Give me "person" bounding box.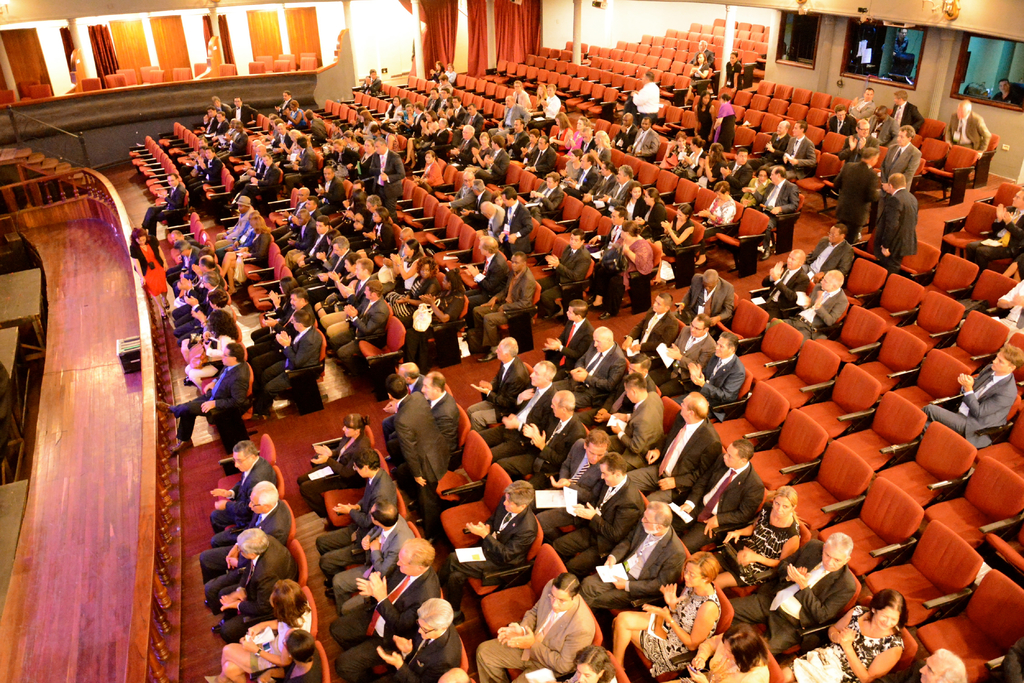
{"x1": 771, "y1": 126, "x2": 817, "y2": 179}.
